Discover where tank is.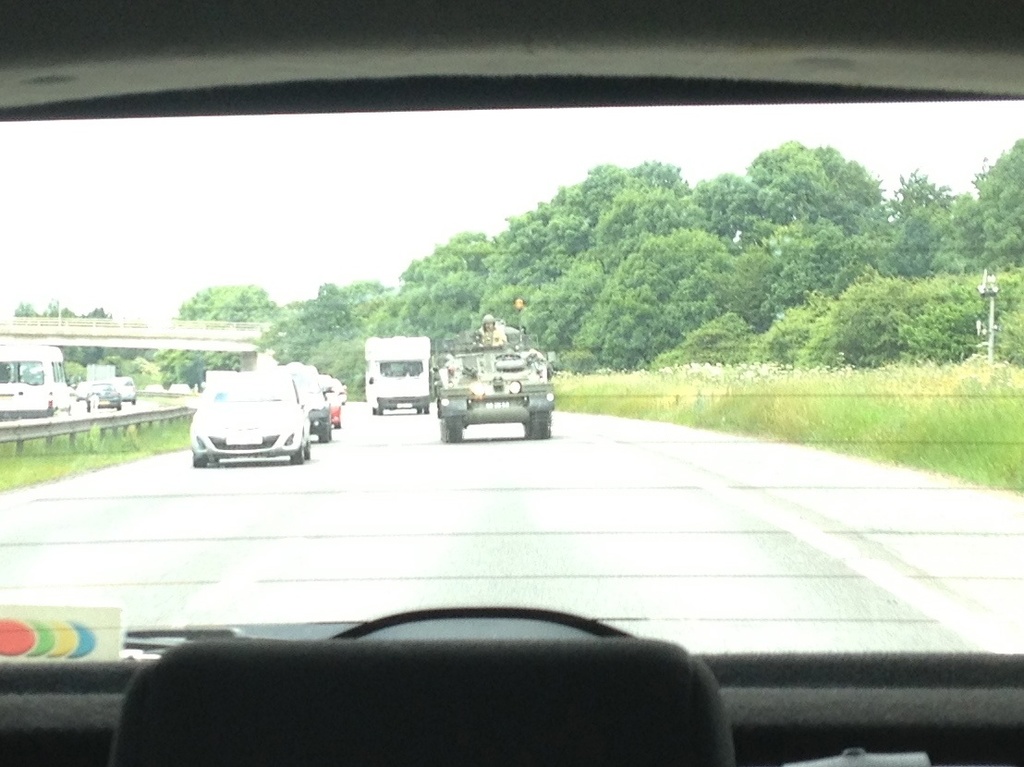
Discovered at [433,297,555,438].
